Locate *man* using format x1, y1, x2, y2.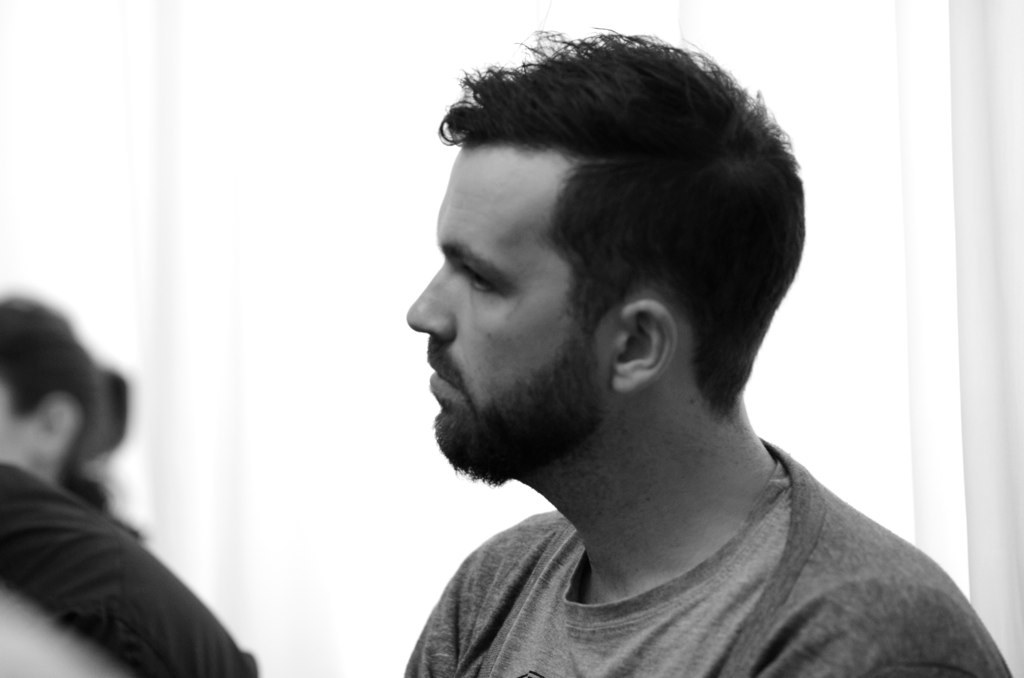
317, 32, 1000, 677.
